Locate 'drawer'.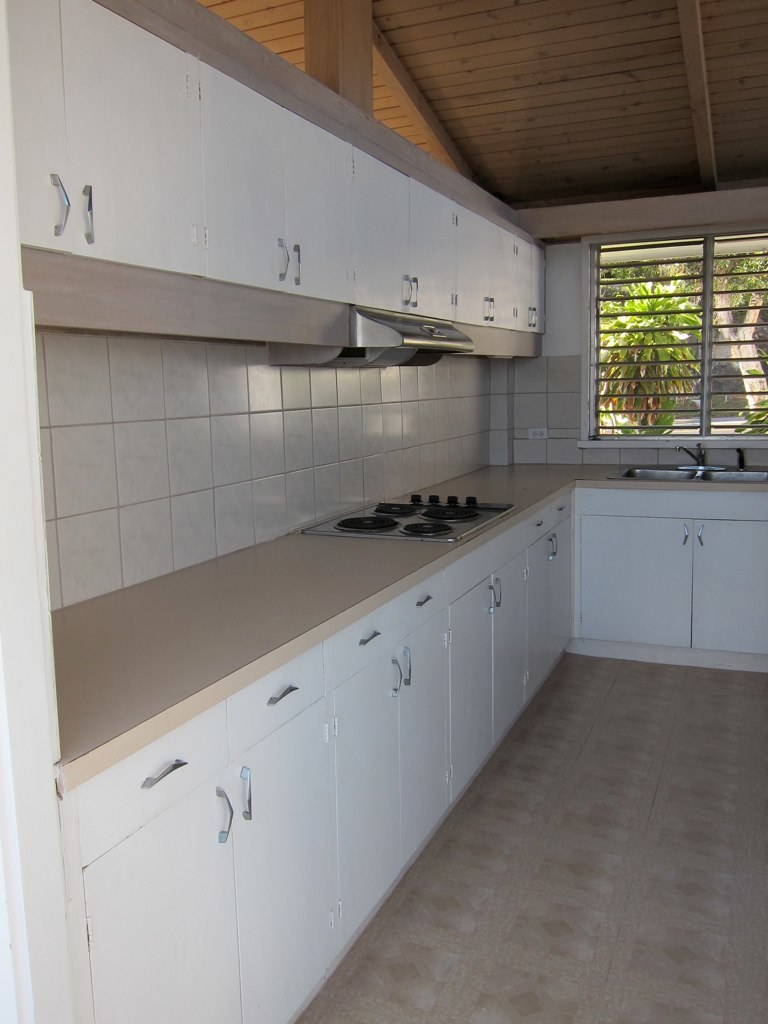
Bounding box: detection(323, 595, 403, 693).
